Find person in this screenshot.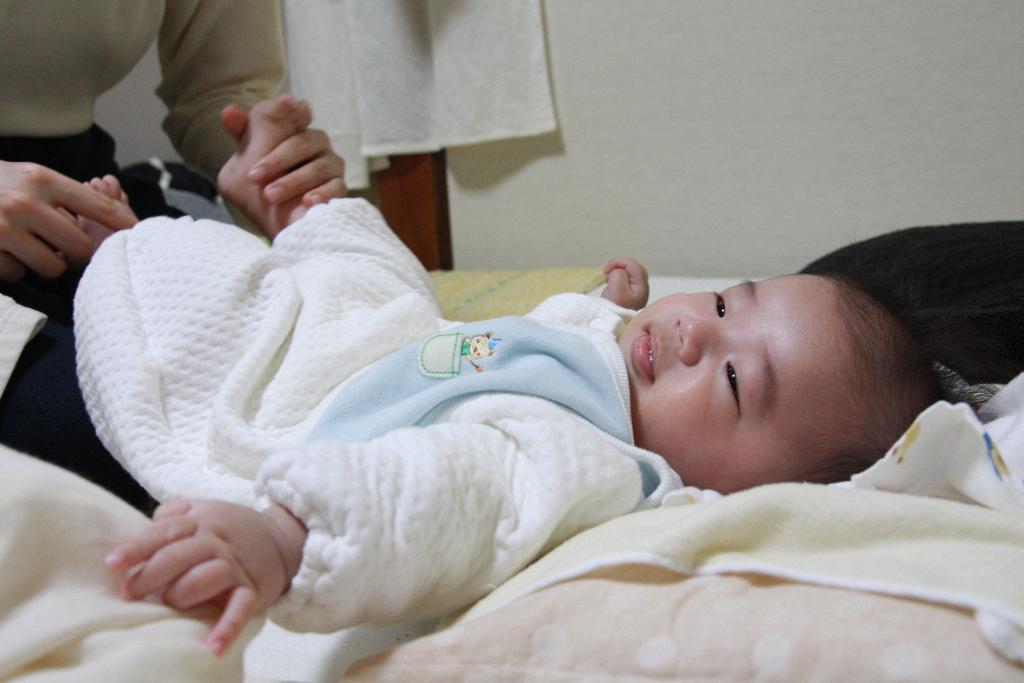
The bounding box for person is rect(68, 93, 957, 656).
